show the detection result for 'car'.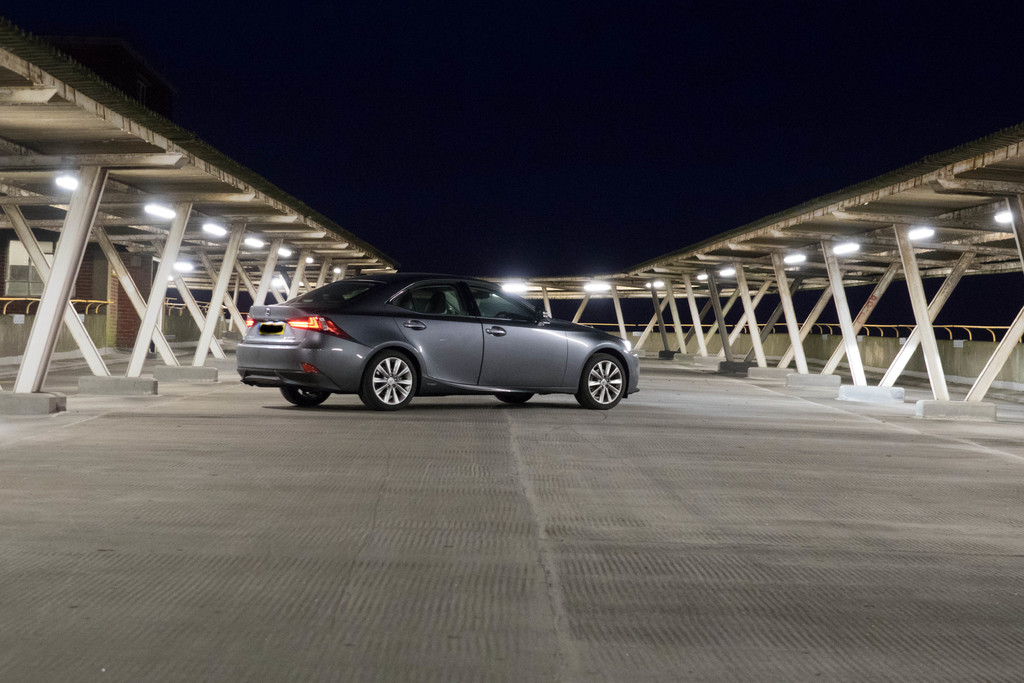
(left=234, top=272, right=640, bottom=407).
